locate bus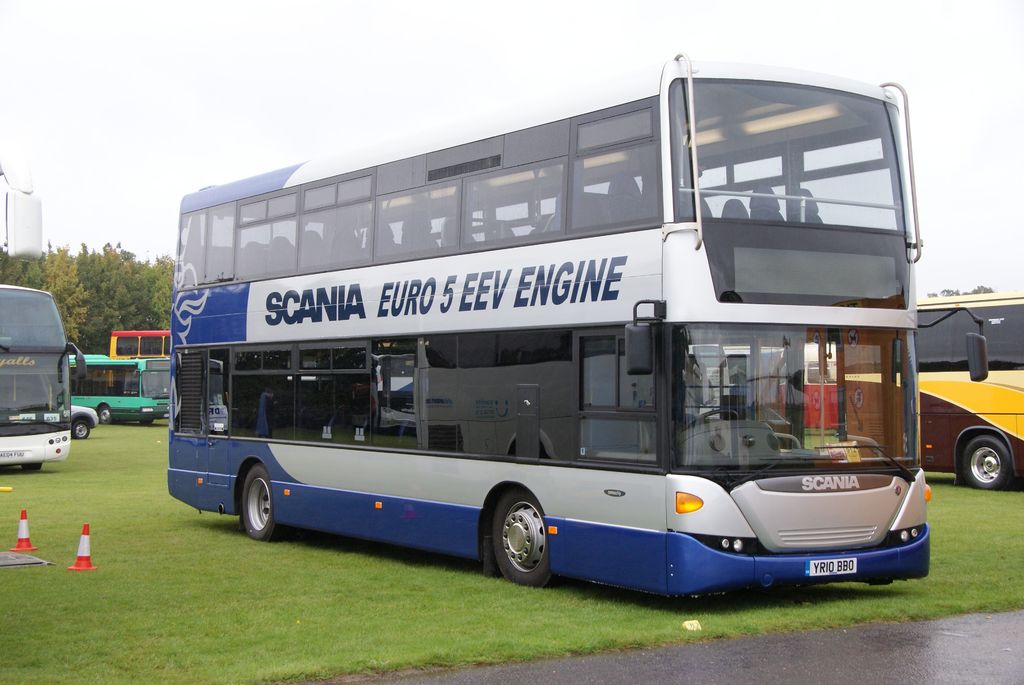
[left=831, top=290, right=1023, bottom=484]
